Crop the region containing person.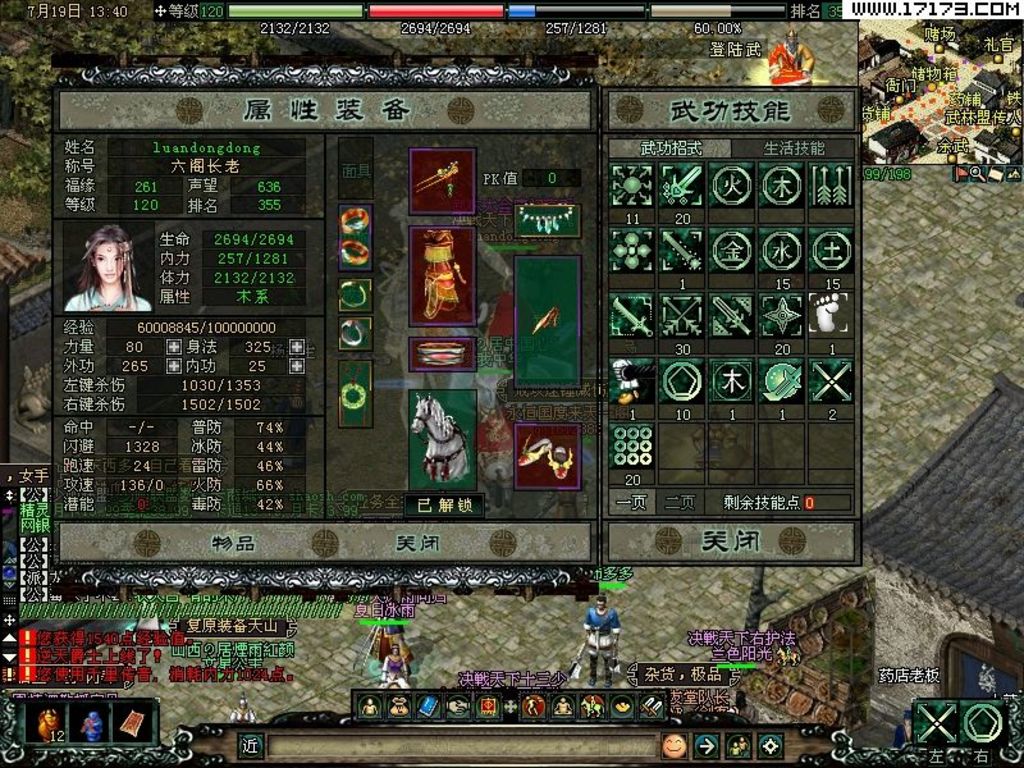
Crop region: bbox=[61, 225, 151, 312].
